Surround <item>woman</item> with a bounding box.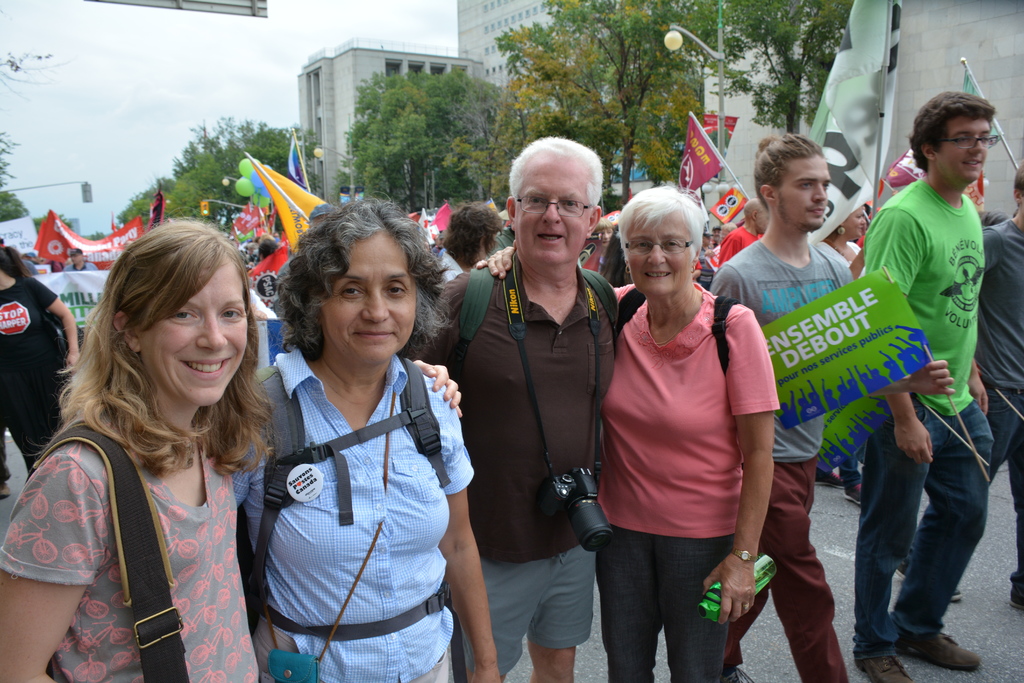
<bbox>0, 224, 258, 682</bbox>.
